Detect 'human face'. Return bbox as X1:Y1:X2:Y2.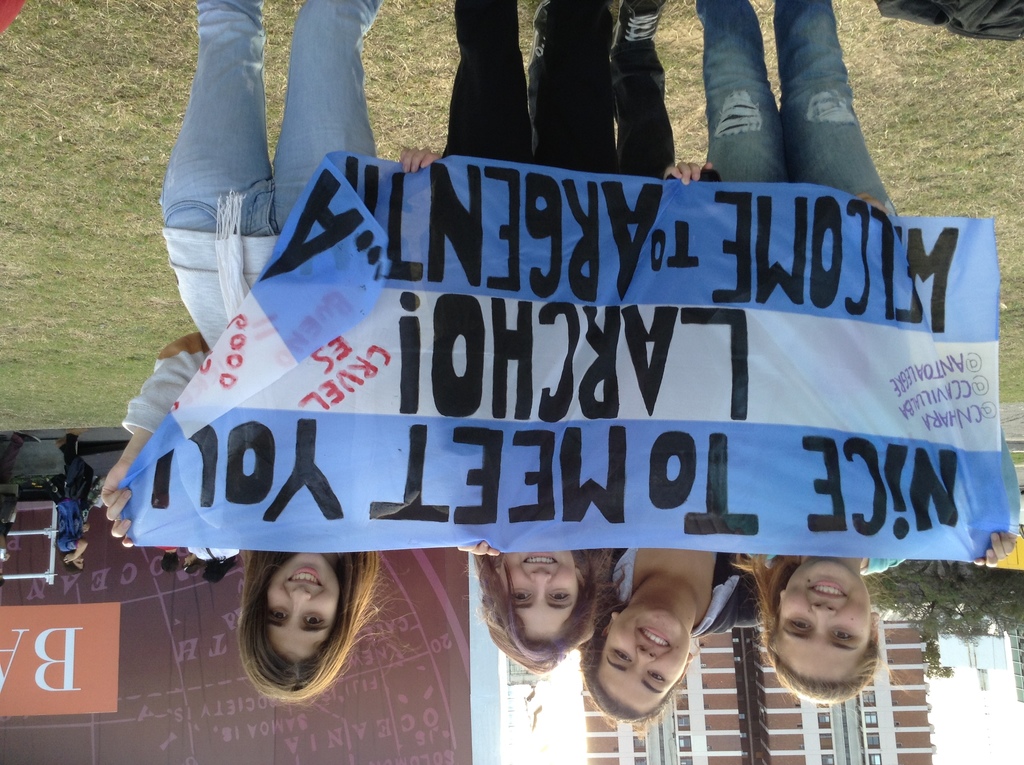
595:608:688:713.
